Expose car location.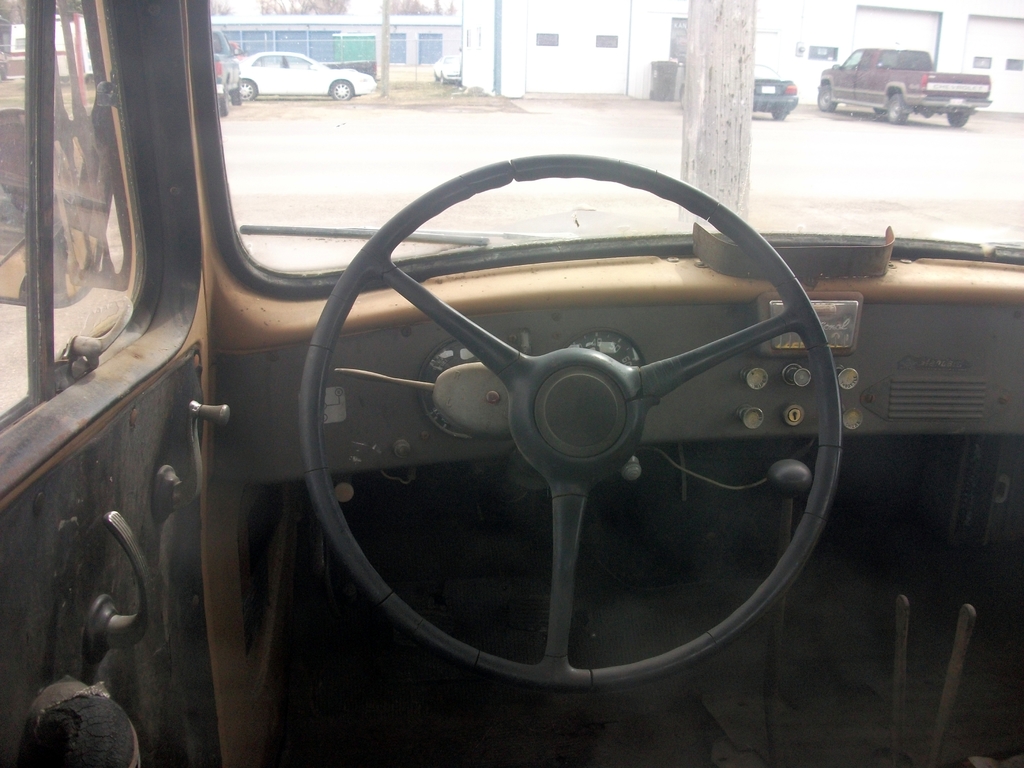
Exposed at region(234, 47, 372, 101).
